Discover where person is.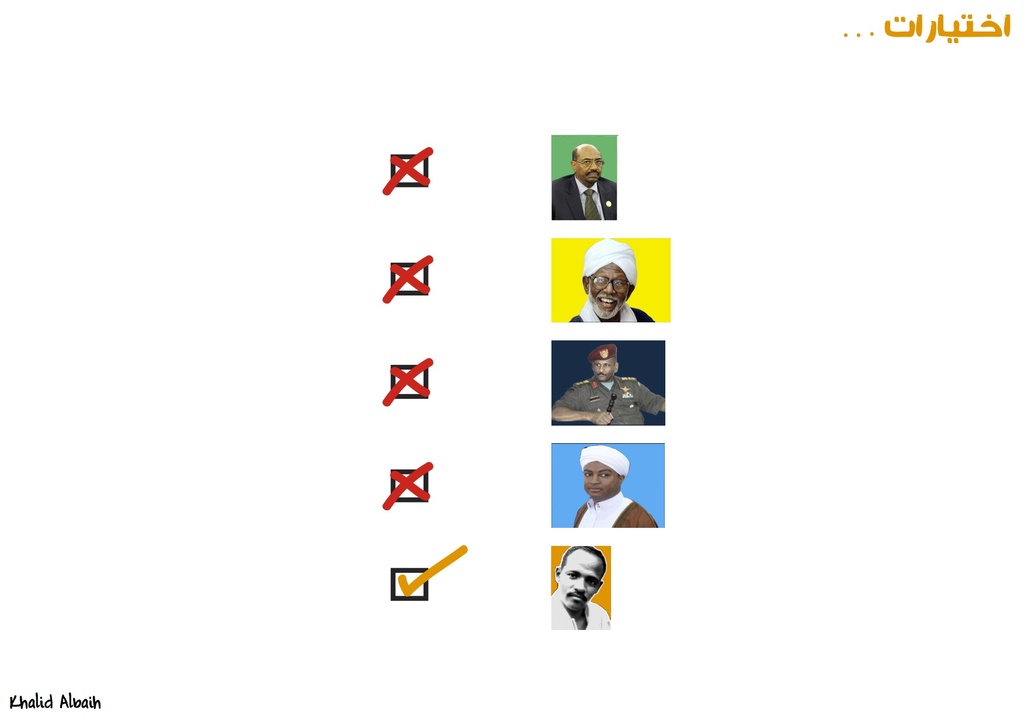
Discovered at (x1=550, y1=341, x2=666, y2=431).
